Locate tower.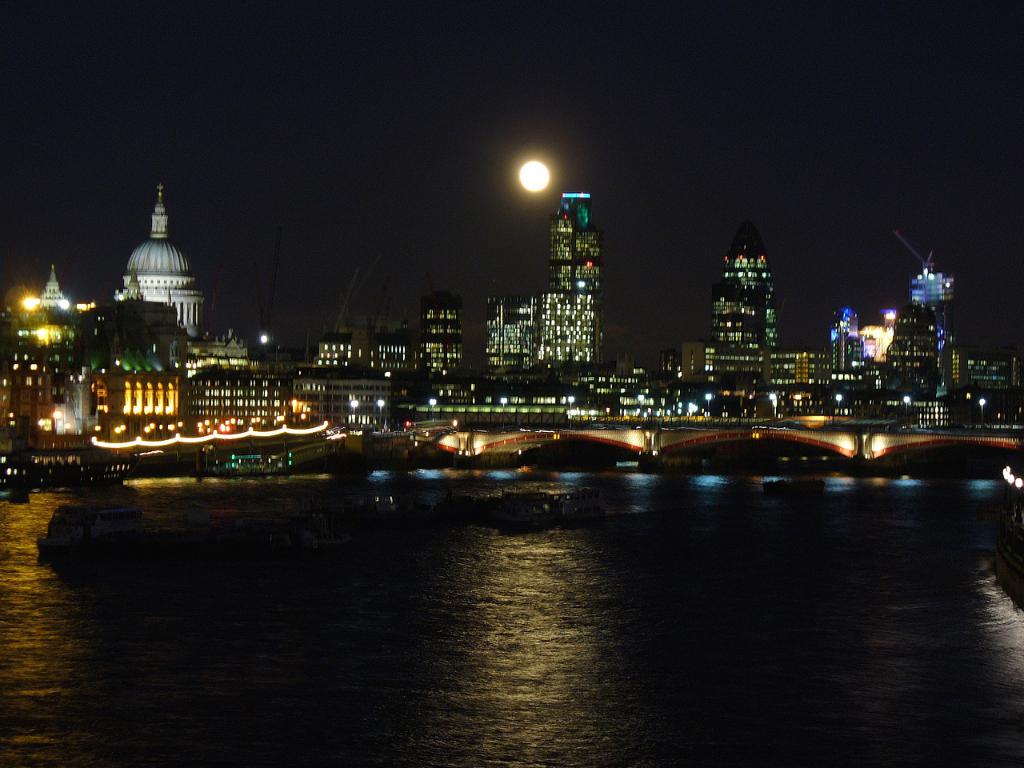
Bounding box: select_region(866, 220, 962, 392).
